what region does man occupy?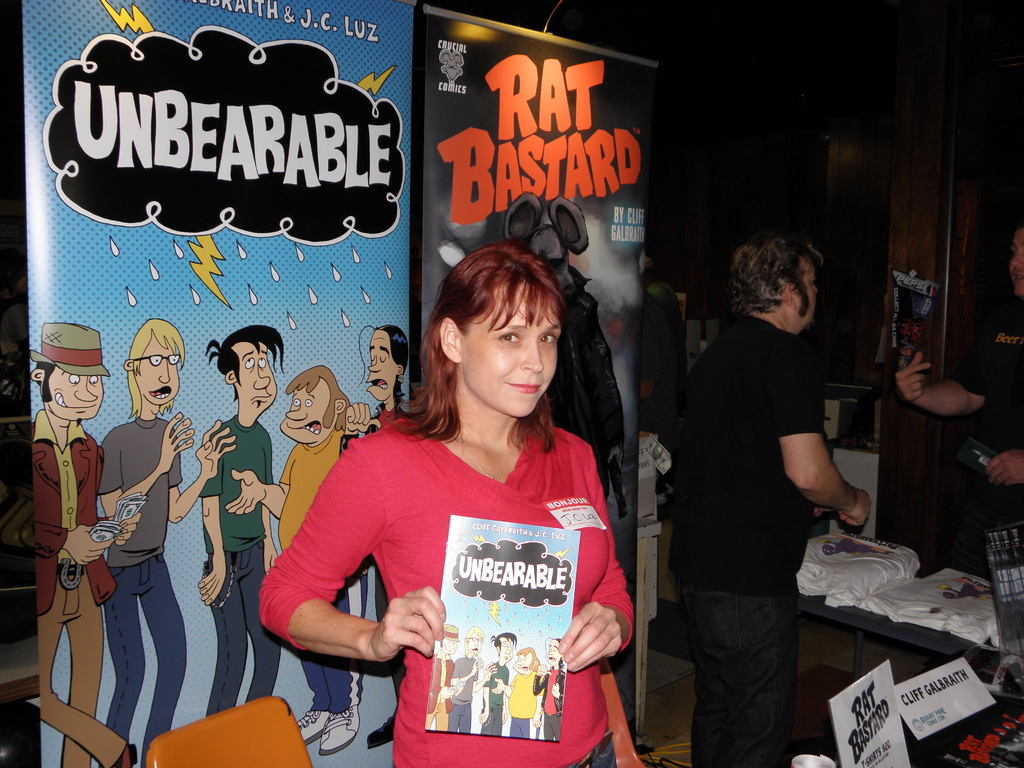
[x1=668, y1=233, x2=874, y2=767].
